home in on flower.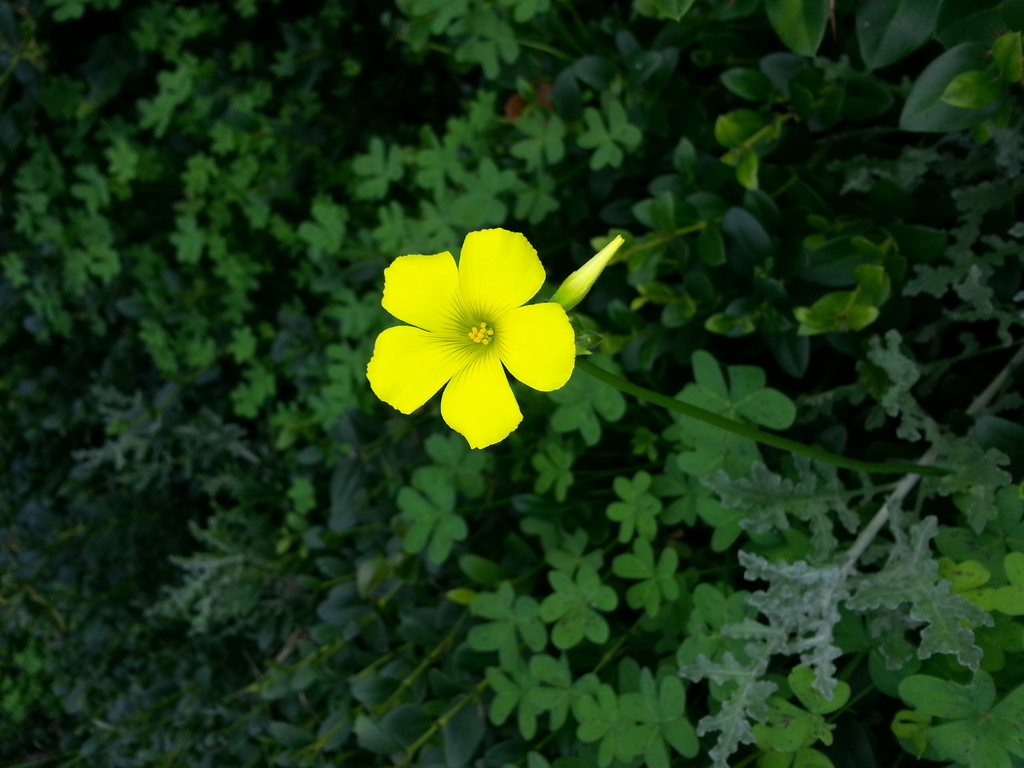
Homed in at bbox(368, 225, 578, 452).
